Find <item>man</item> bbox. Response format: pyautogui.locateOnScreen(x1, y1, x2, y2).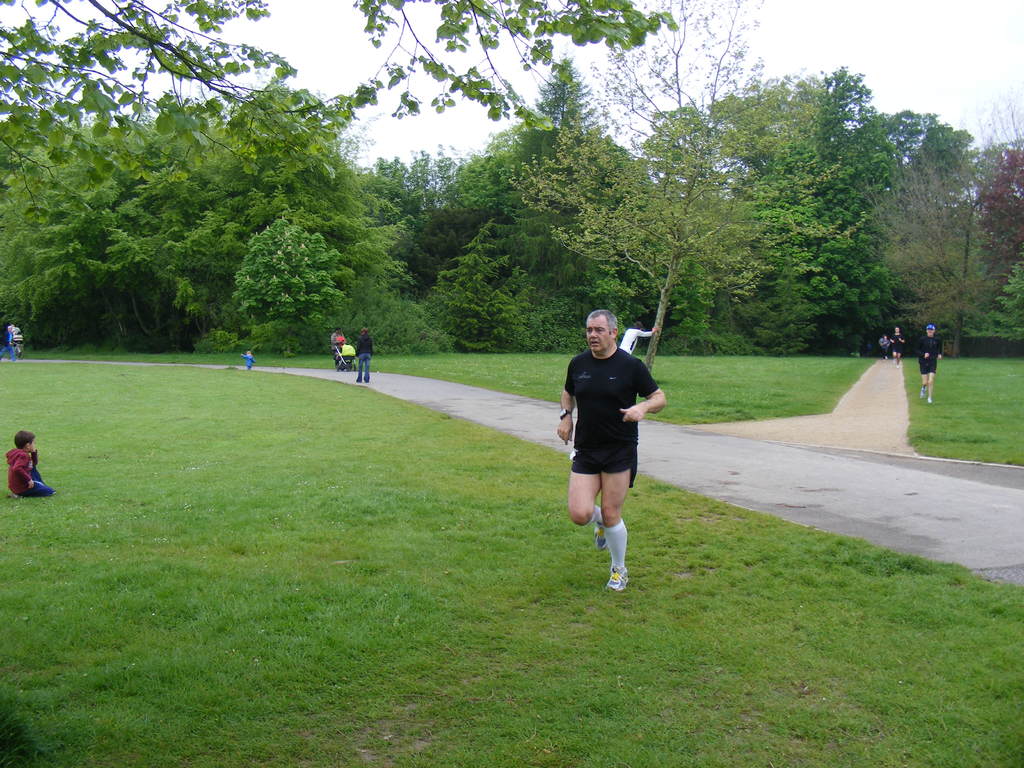
pyautogui.locateOnScreen(0, 323, 19, 363).
